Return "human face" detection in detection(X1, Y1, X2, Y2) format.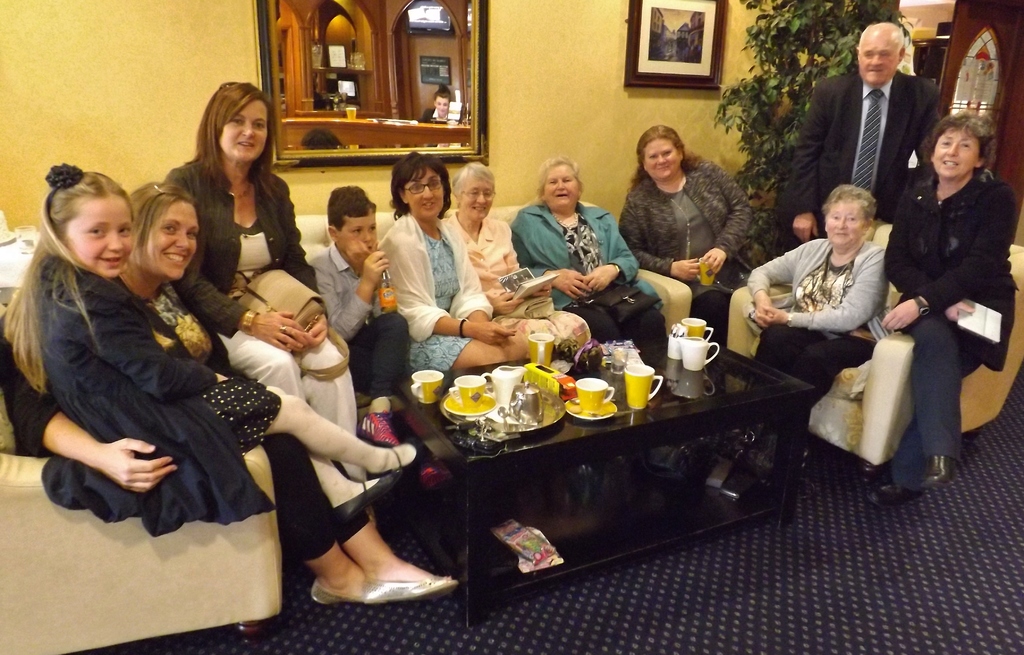
detection(535, 168, 580, 203).
